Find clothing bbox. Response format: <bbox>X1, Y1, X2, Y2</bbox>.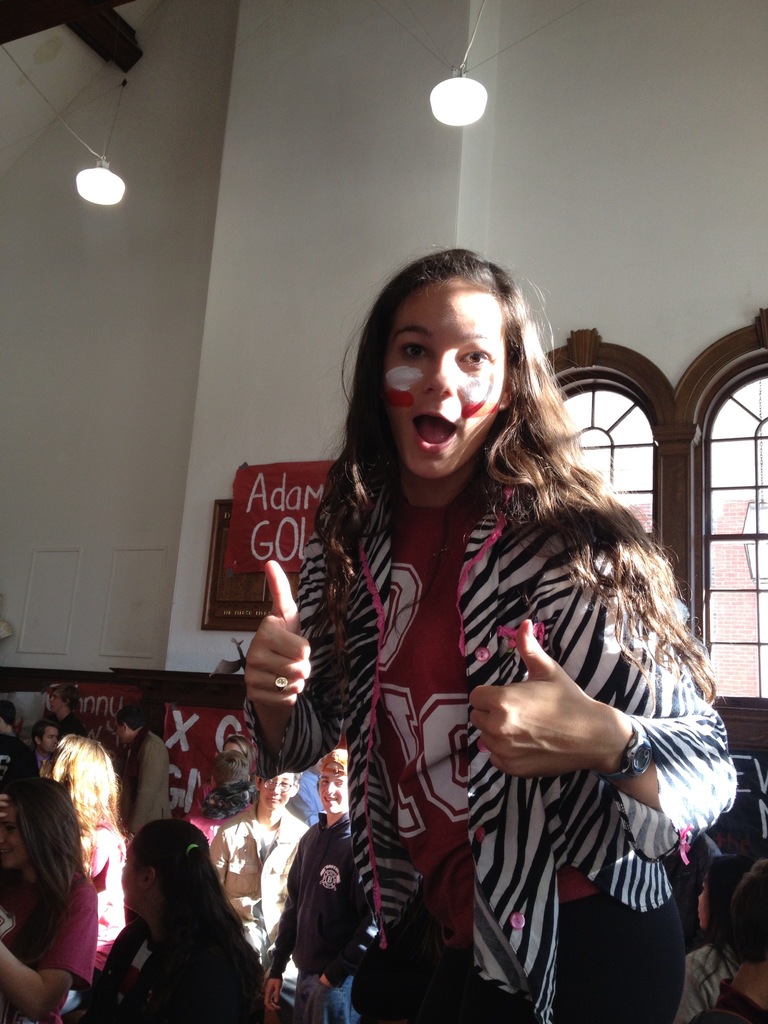
<bbox>272, 814, 374, 1023</bbox>.
